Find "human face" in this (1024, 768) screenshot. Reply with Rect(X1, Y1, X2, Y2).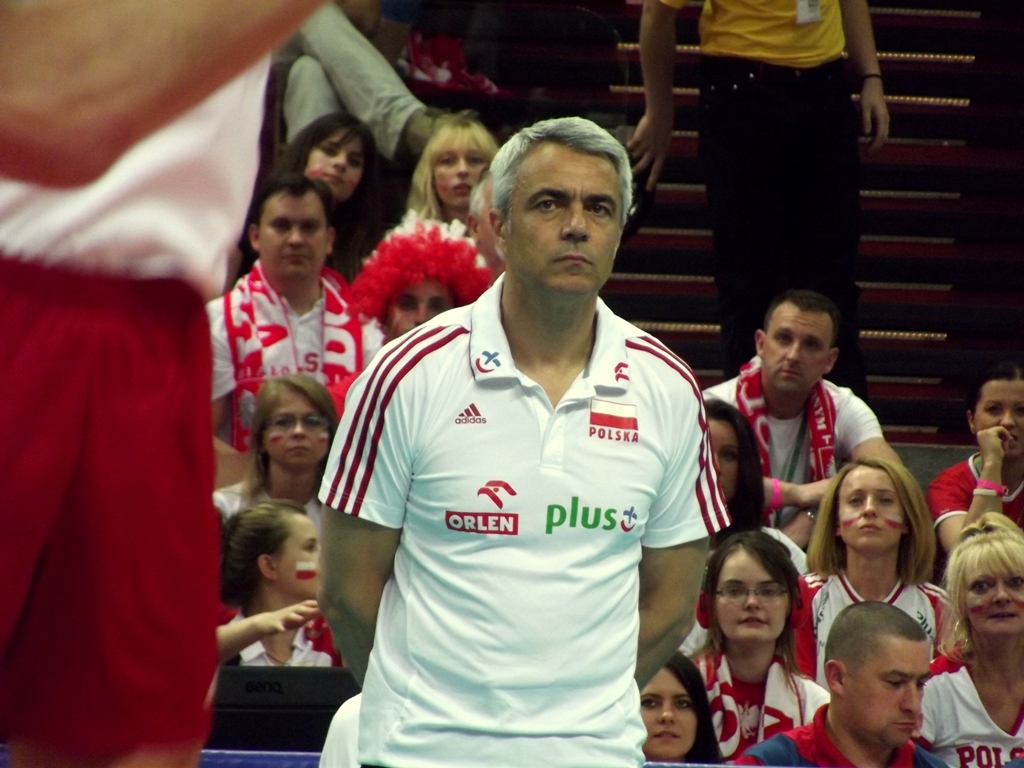
Rect(846, 640, 931, 746).
